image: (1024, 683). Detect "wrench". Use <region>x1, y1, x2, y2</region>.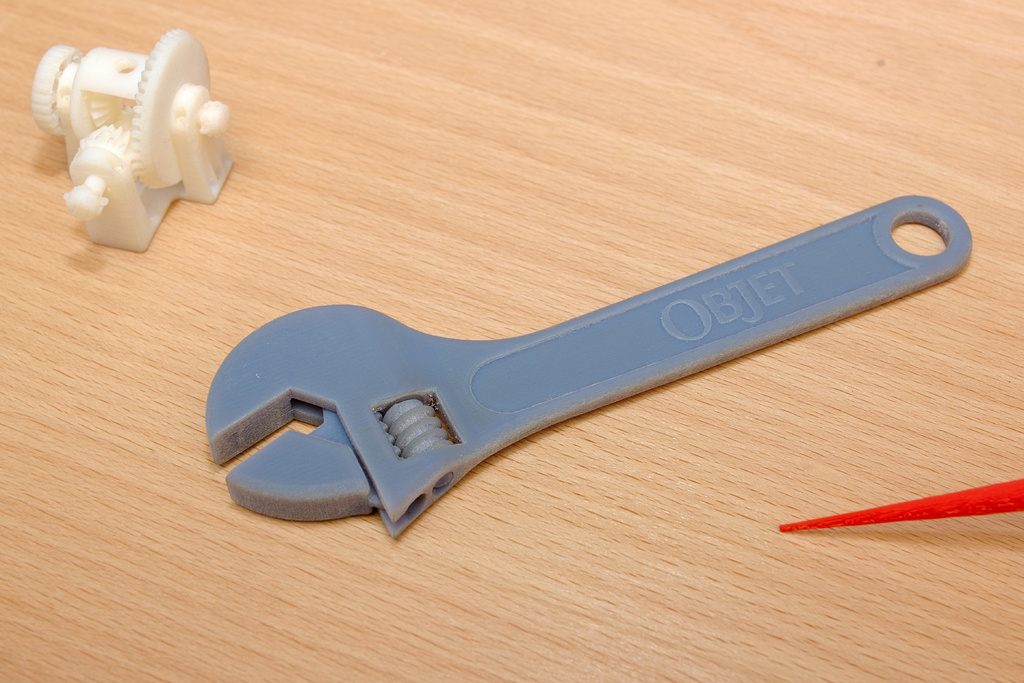
<region>168, 197, 984, 565</region>.
